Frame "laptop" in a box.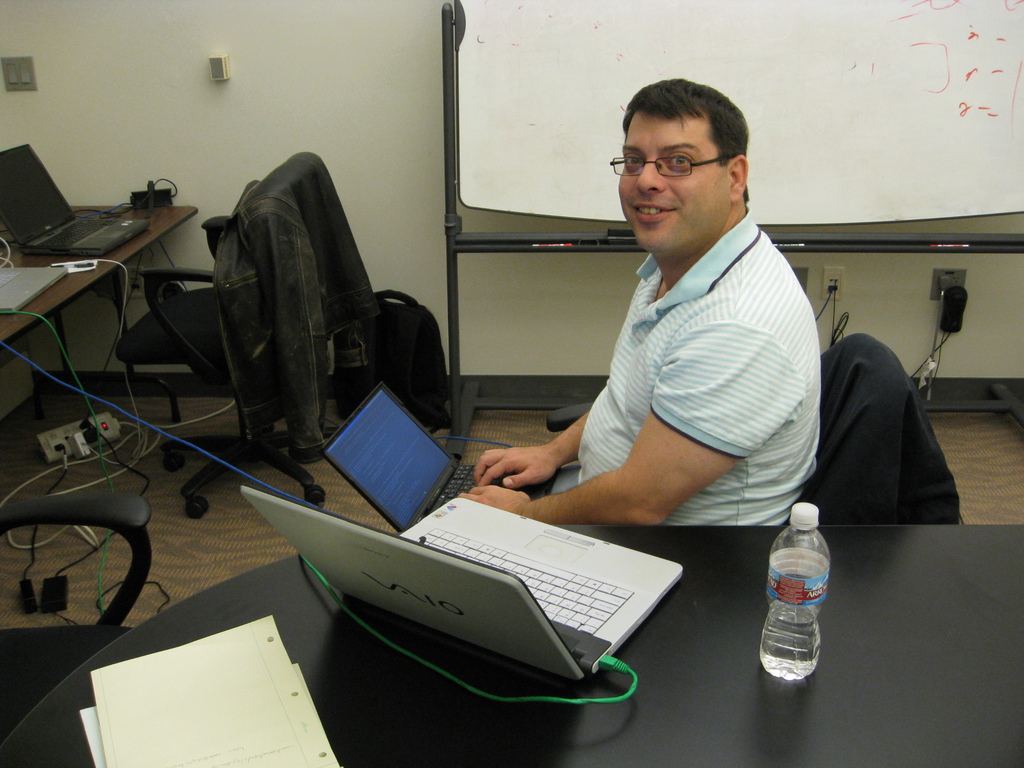
l=324, t=379, r=559, b=532.
